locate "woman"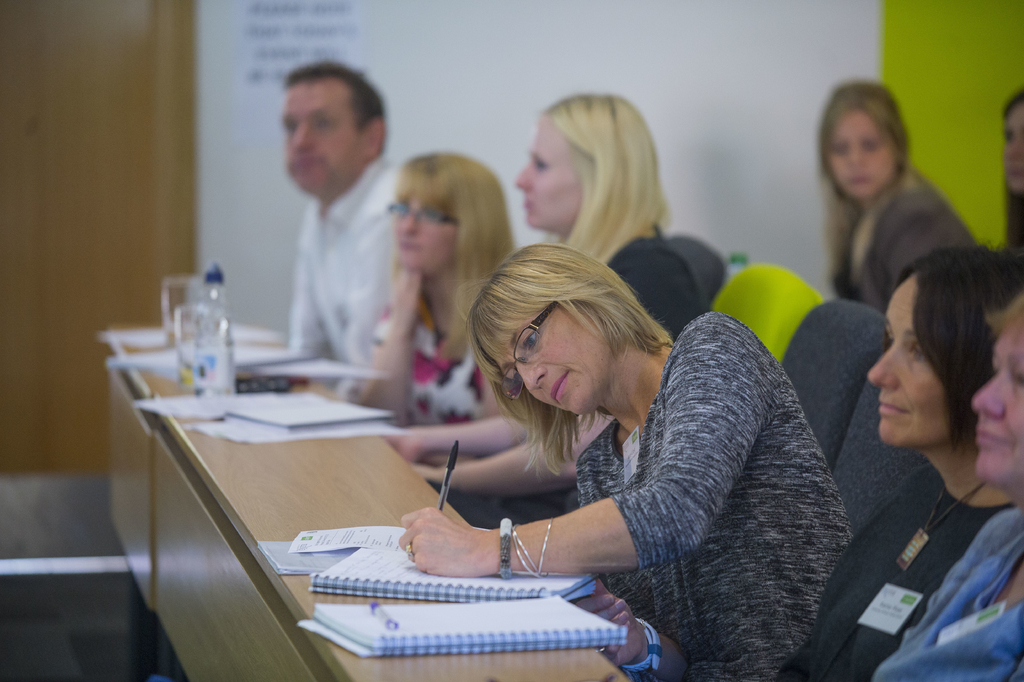
815:213:1023:665
